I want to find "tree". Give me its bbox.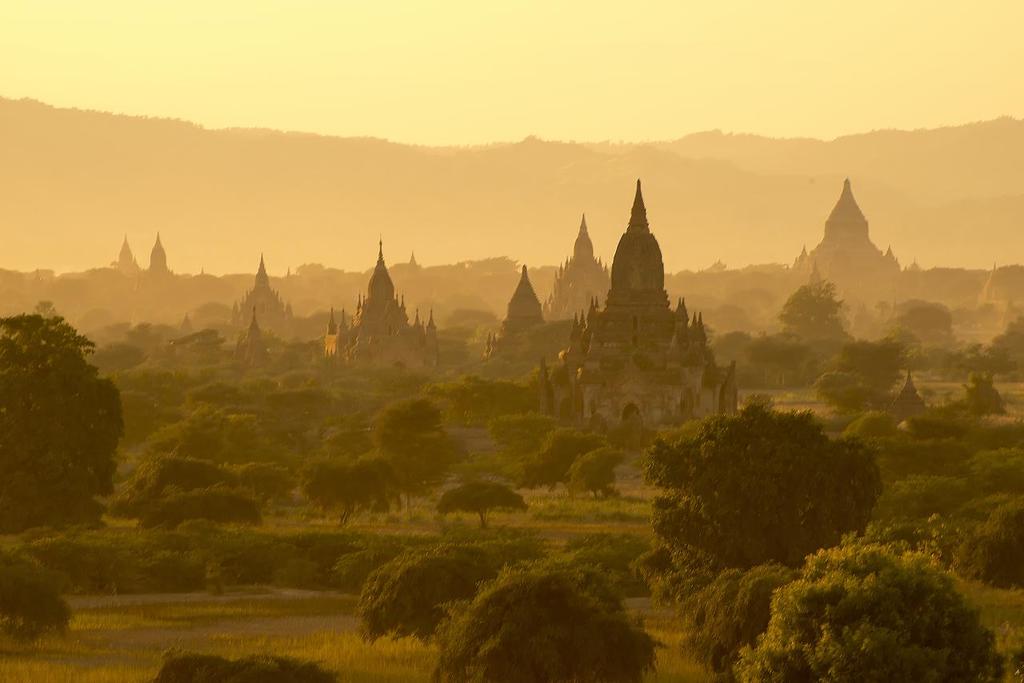
426/562/646/682.
